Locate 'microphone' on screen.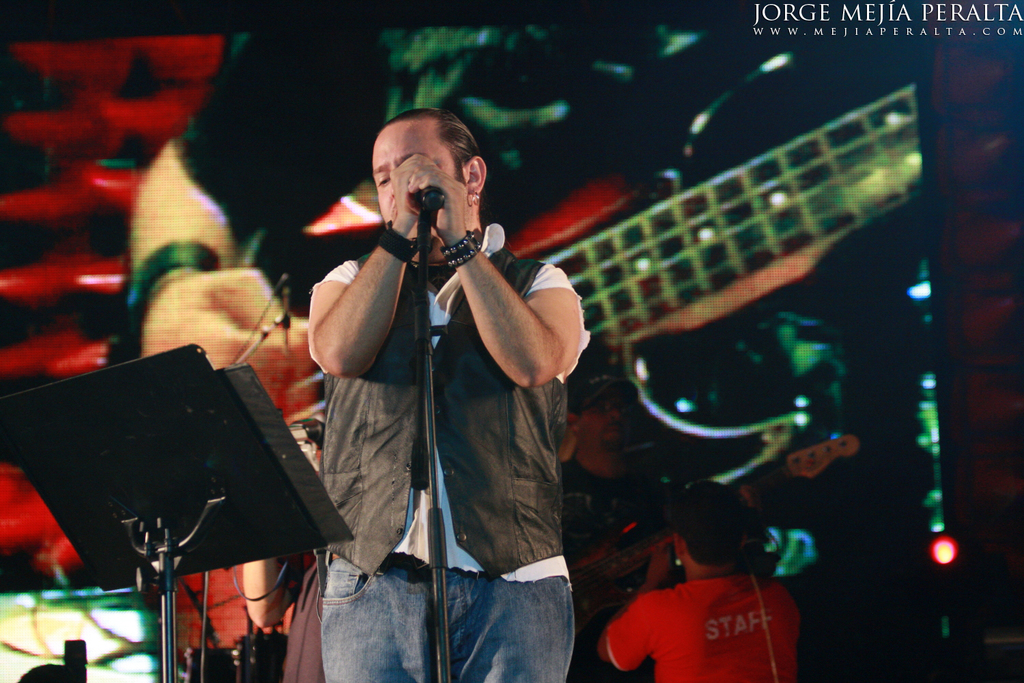
On screen at <region>421, 185, 446, 210</region>.
